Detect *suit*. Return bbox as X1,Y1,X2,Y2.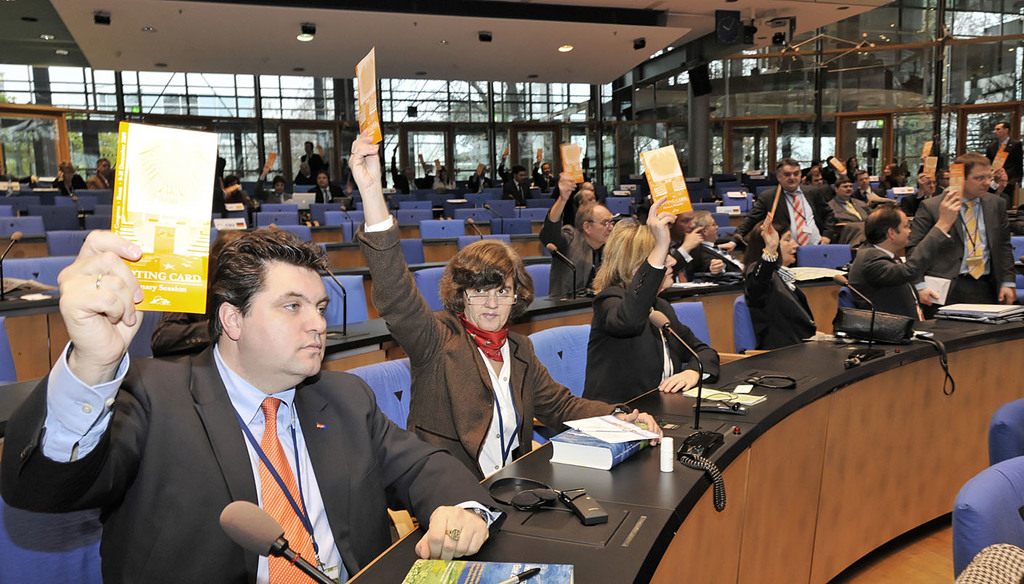
2,175,30,185.
